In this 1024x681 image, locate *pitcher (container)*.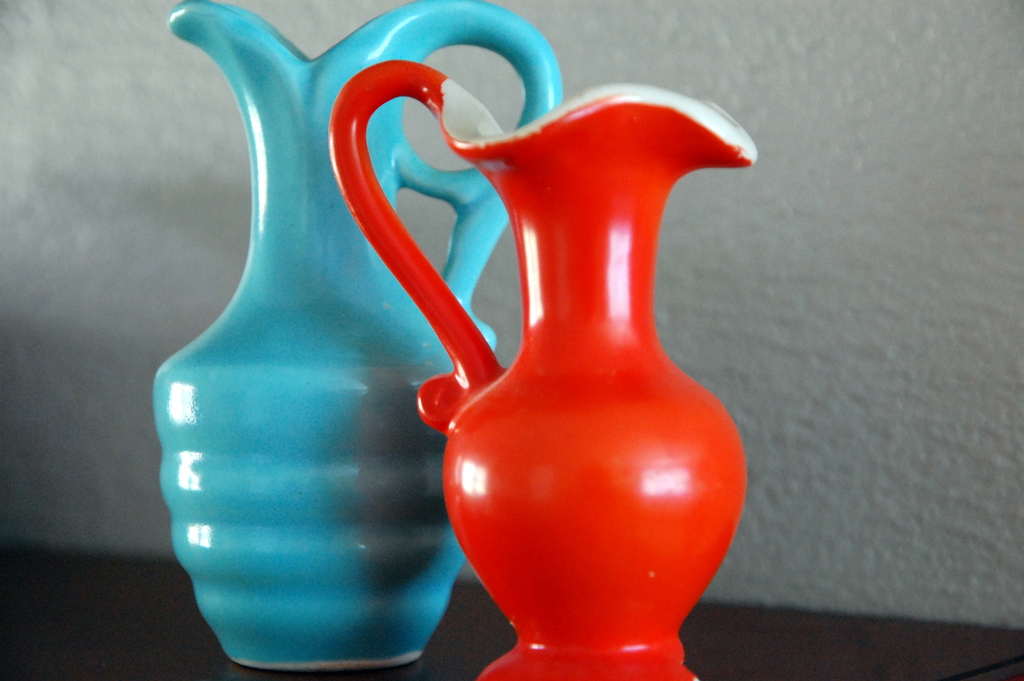
Bounding box: BBox(334, 63, 756, 680).
